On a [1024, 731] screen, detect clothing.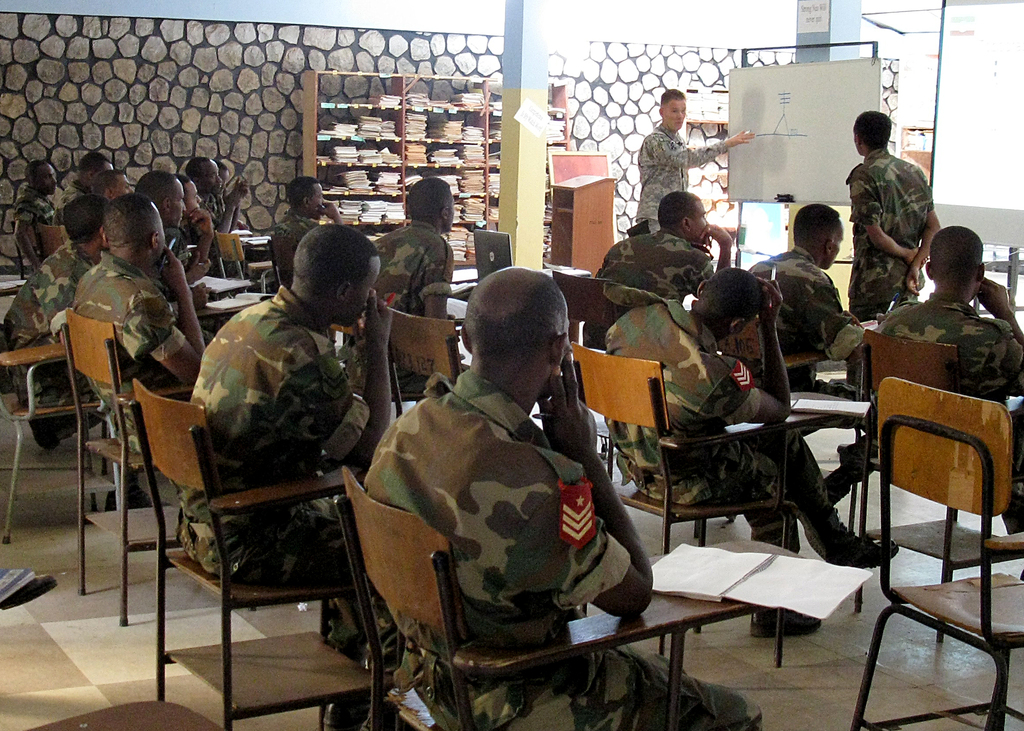
[x1=168, y1=230, x2=188, y2=251].
